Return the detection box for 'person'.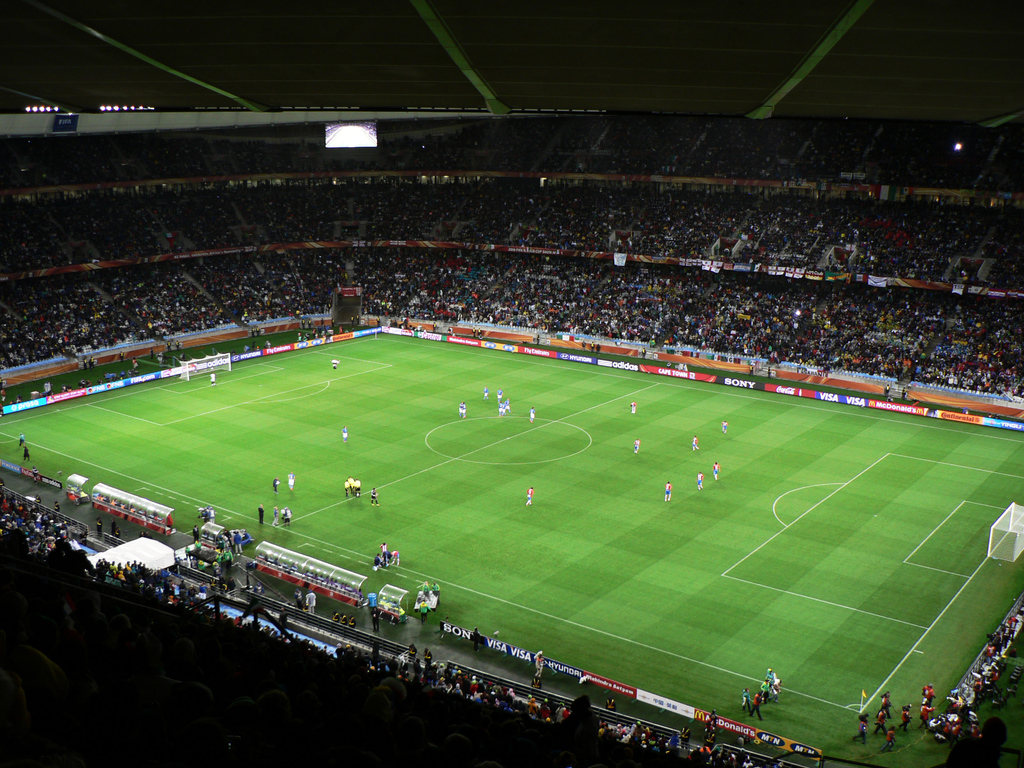
(717, 465, 721, 479).
